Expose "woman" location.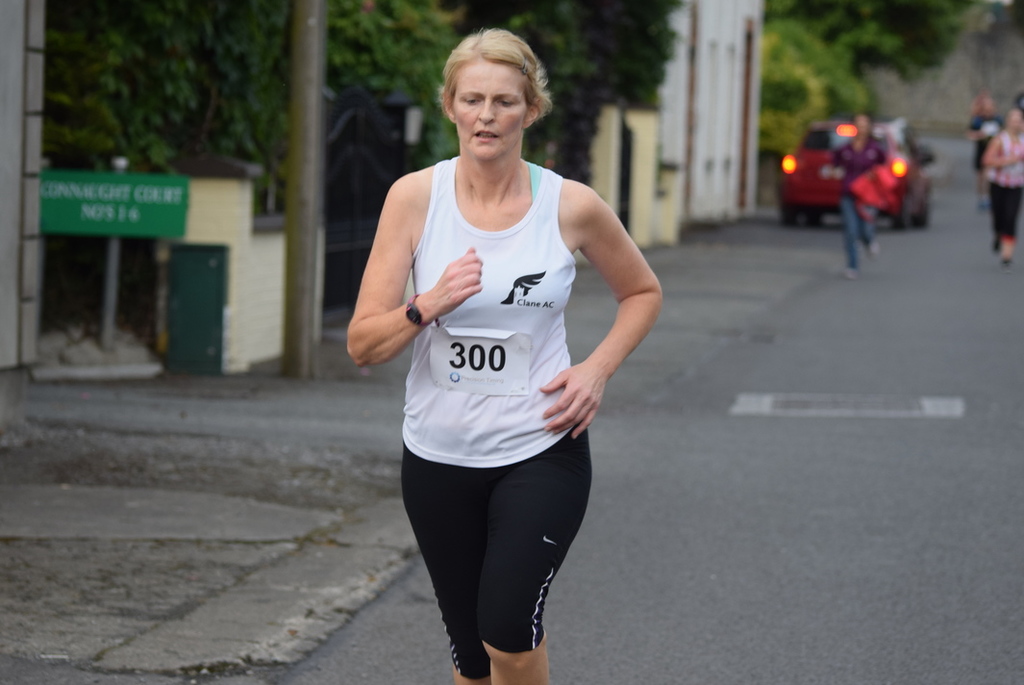
Exposed at {"x1": 341, "y1": 31, "x2": 667, "y2": 684}.
